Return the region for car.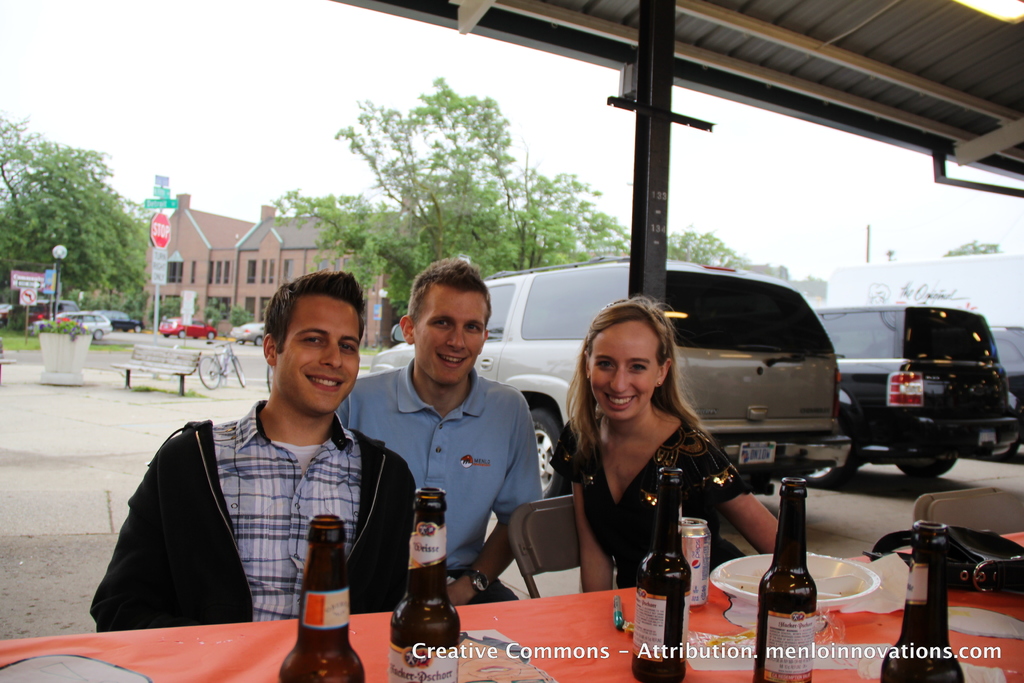
crop(162, 317, 217, 339).
